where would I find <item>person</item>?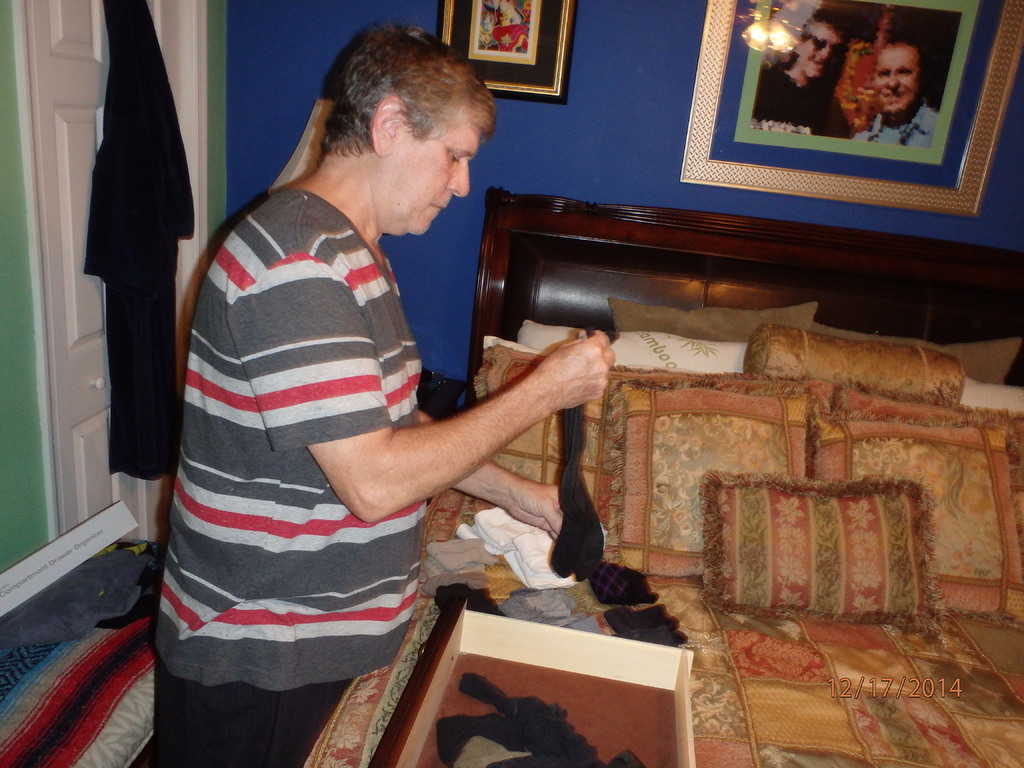
At left=161, top=26, right=557, bottom=728.
